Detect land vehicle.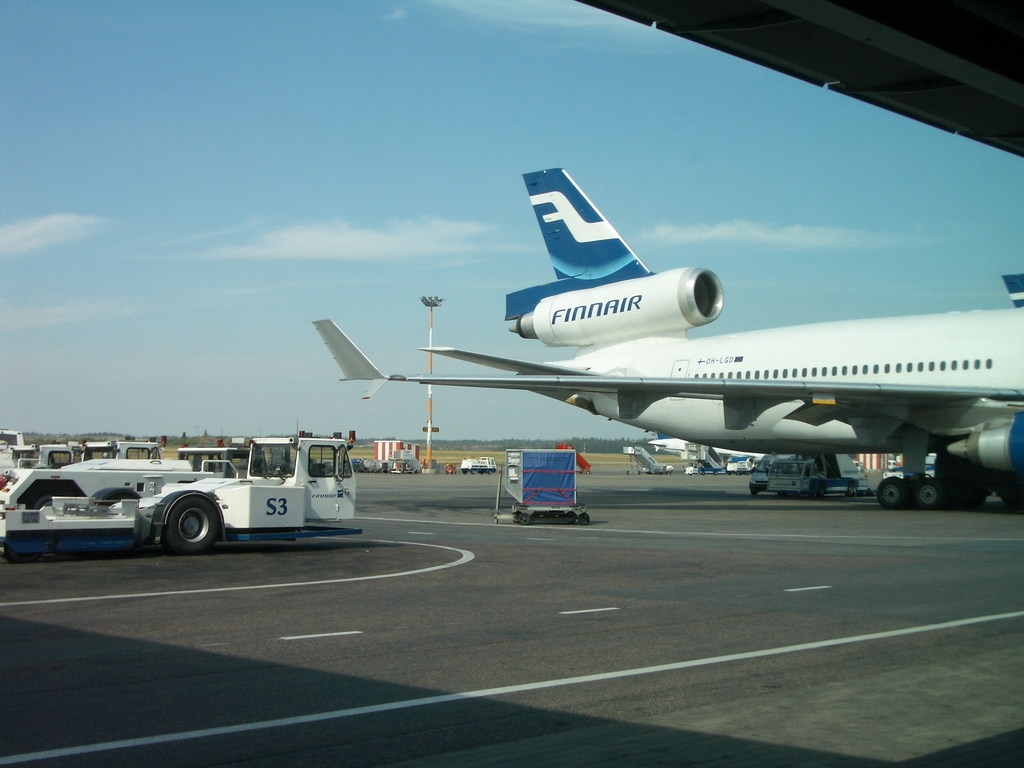
Detected at [39, 426, 383, 556].
